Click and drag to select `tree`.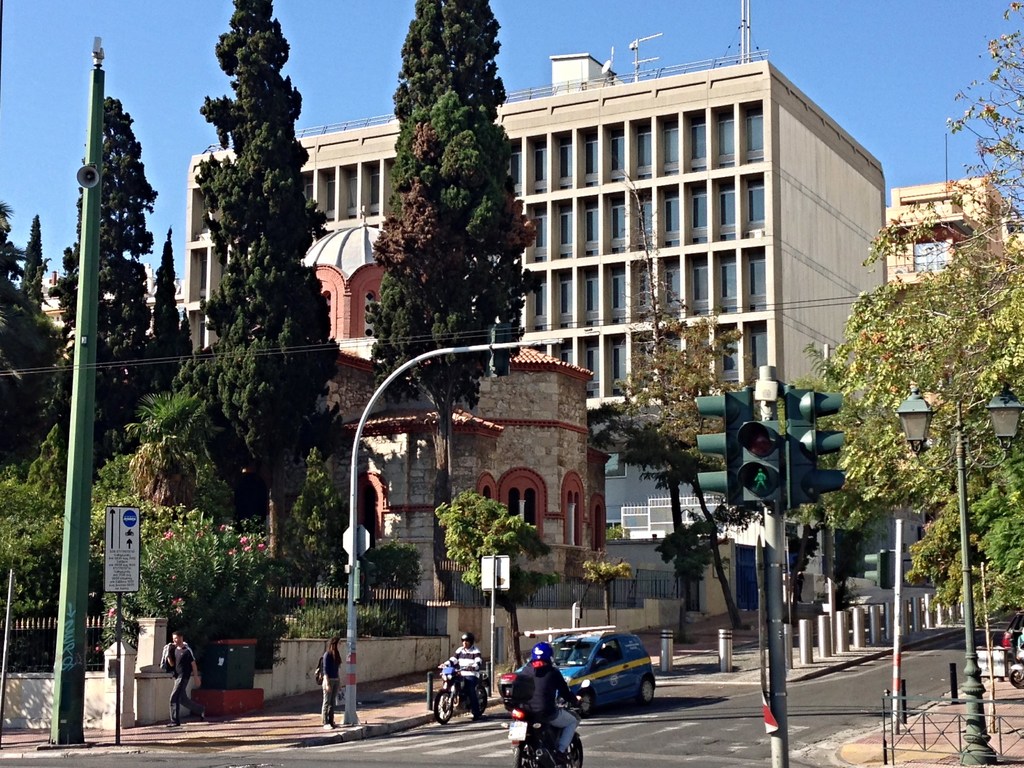
Selection: region(55, 93, 154, 513).
